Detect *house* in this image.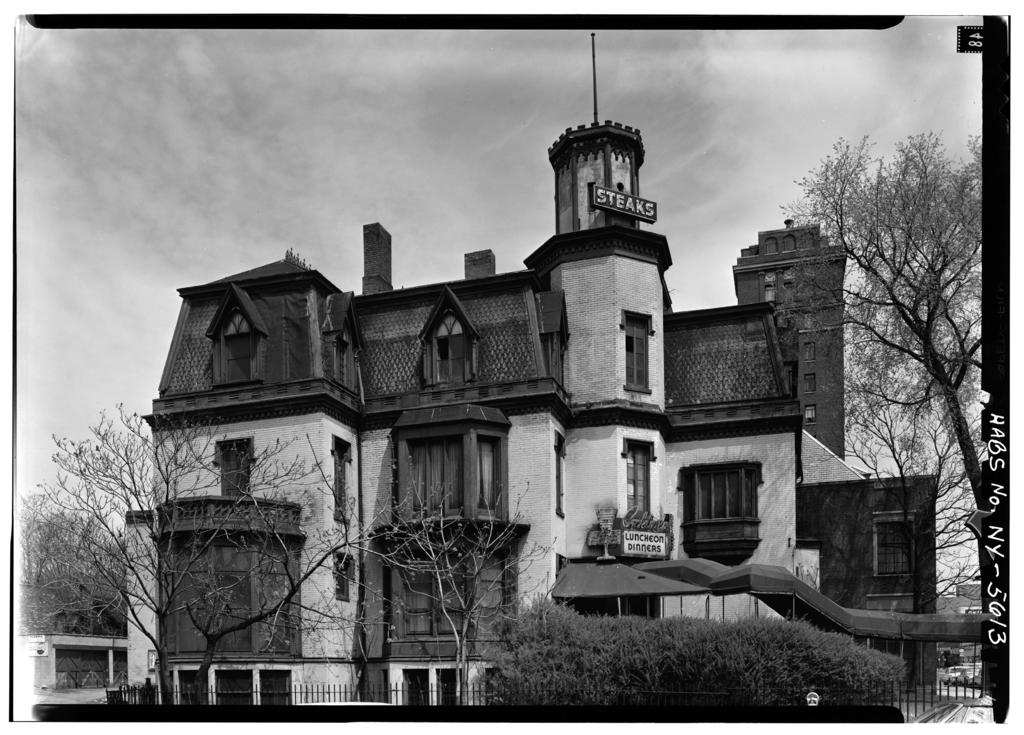
Detection: {"left": 922, "top": 560, "right": 994, "bottom": 688}.
